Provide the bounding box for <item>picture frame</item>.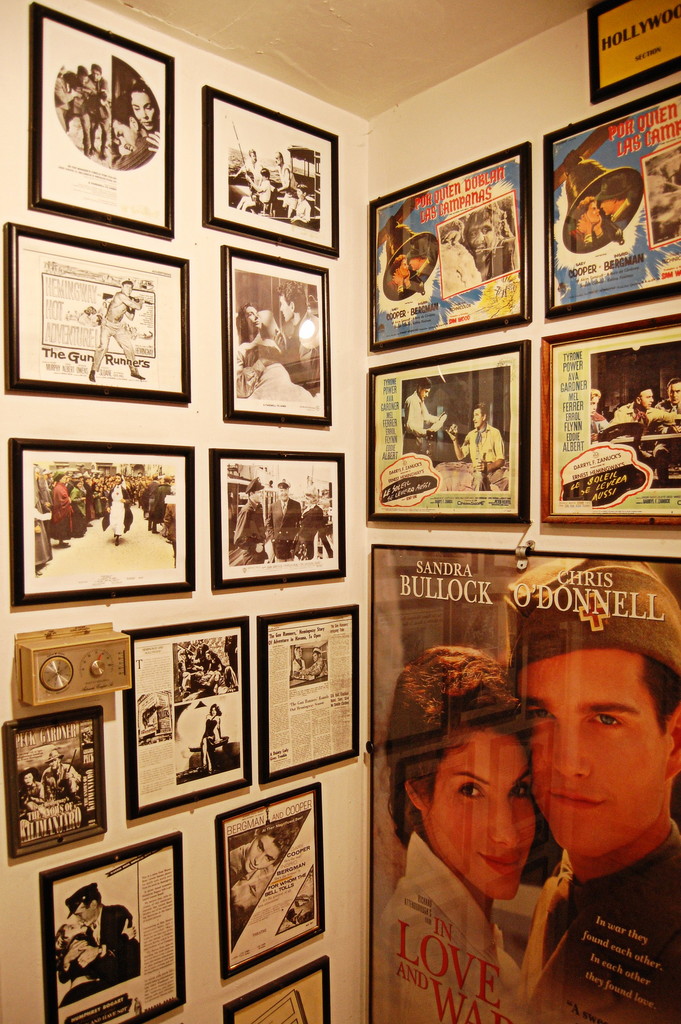
201,82,341,244.
